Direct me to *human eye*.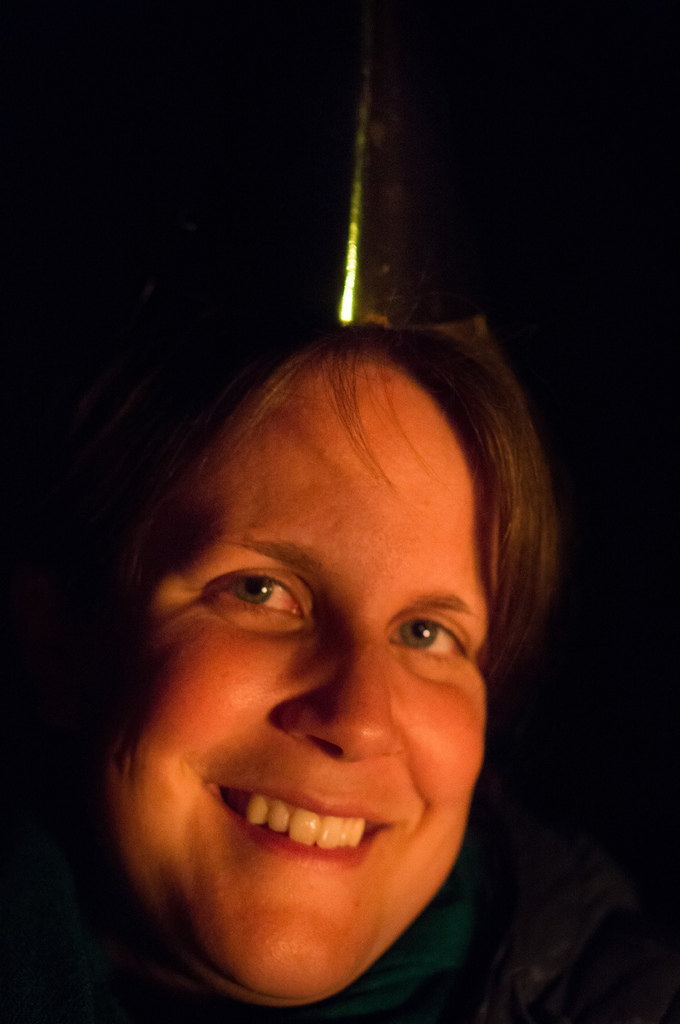
Direction: Rect(391, 611, 477, 686).
